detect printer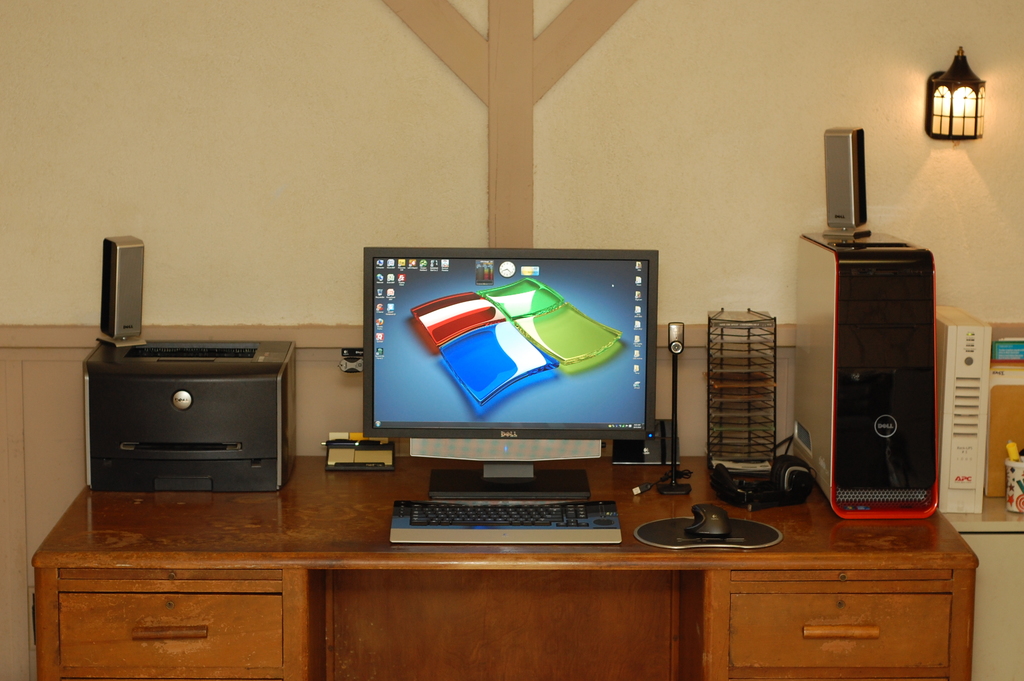
{"x1": 84, "y1": 339, "x2": 296, "y2": 492}
